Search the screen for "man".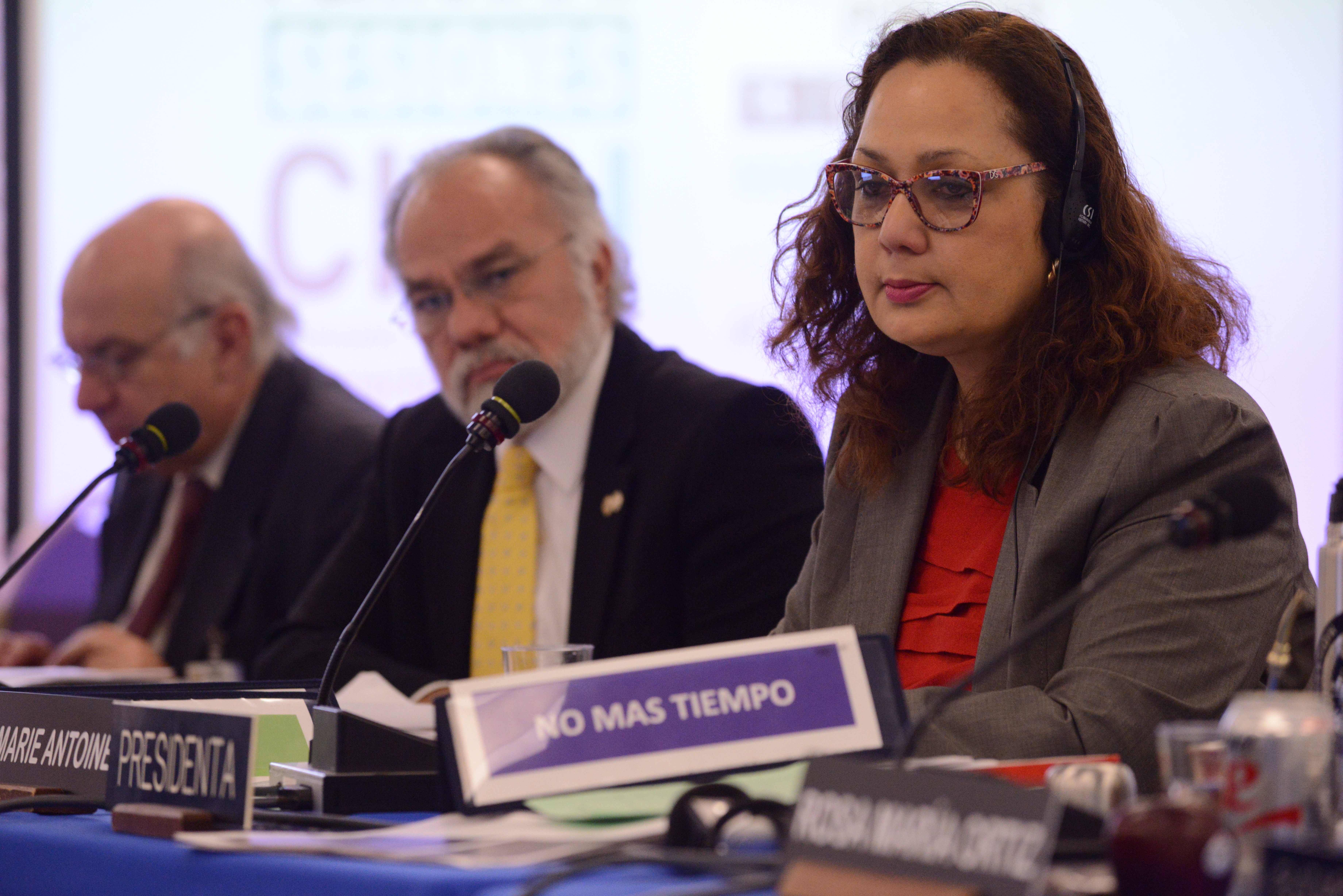
Found at [left=0, top=34, right=72, bottom=124].
